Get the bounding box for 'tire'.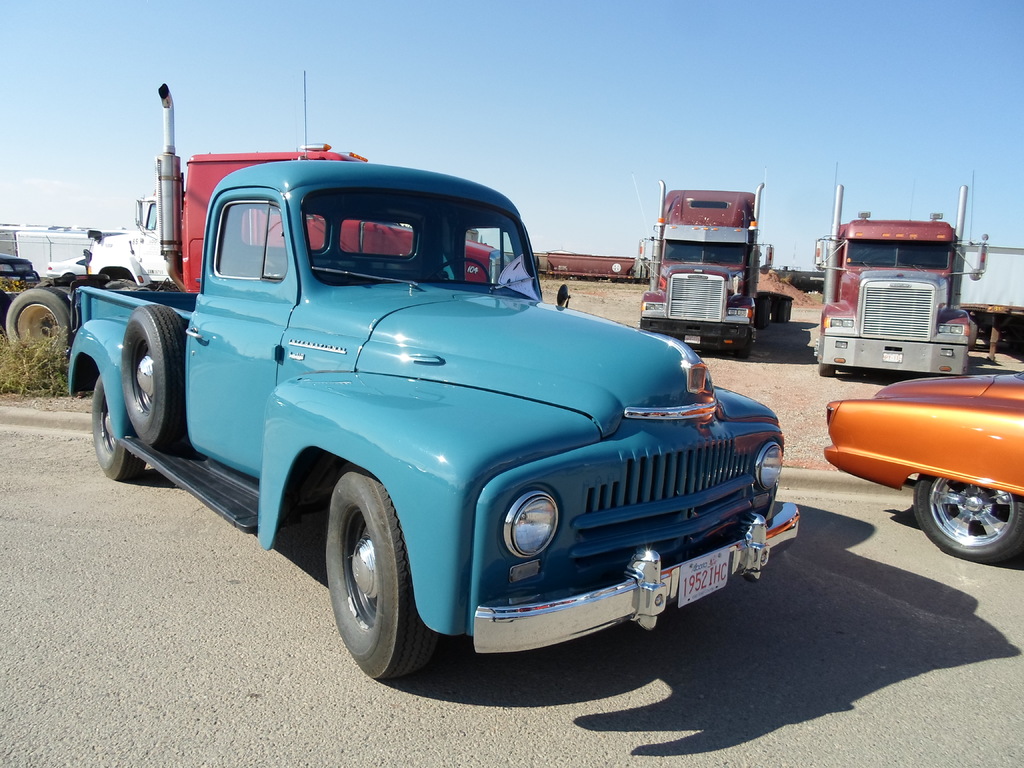
pyautogui.locateOnScreen(913, 479, 1020, 559).
